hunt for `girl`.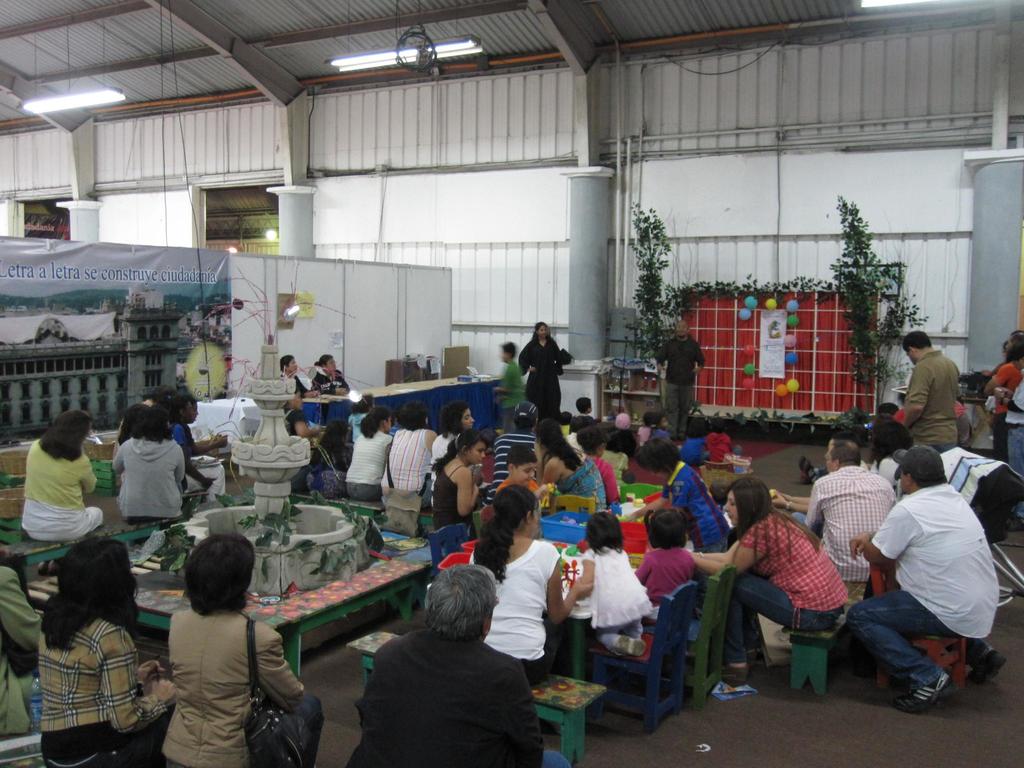
Hunted down at bbox=[679, 416, 707, 470].
